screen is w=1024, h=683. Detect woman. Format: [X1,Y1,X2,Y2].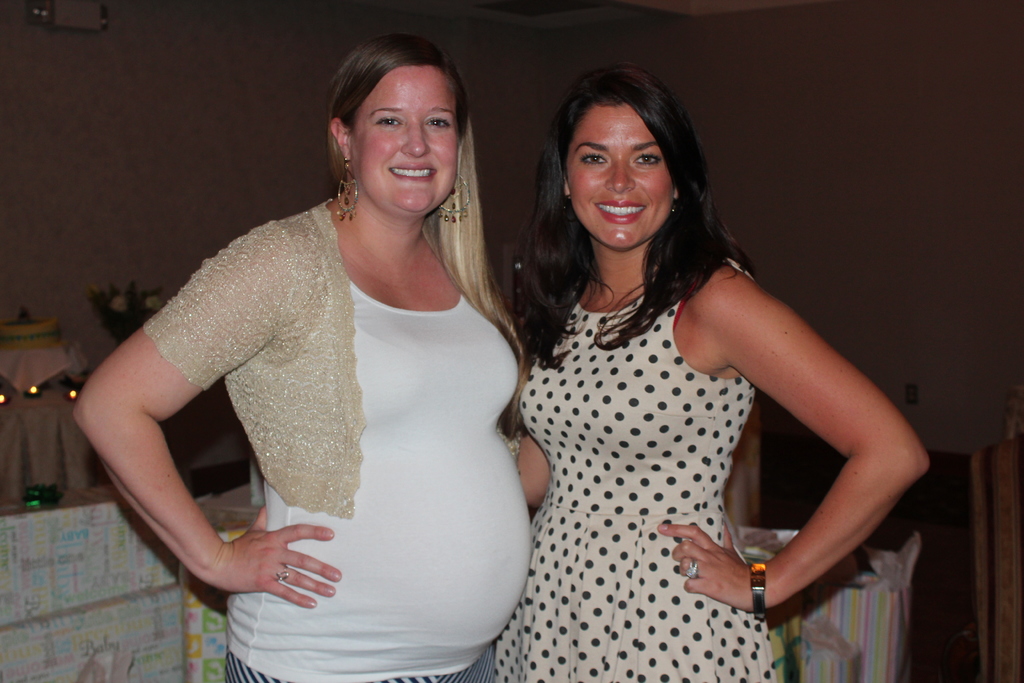
[65,31,540,682].
